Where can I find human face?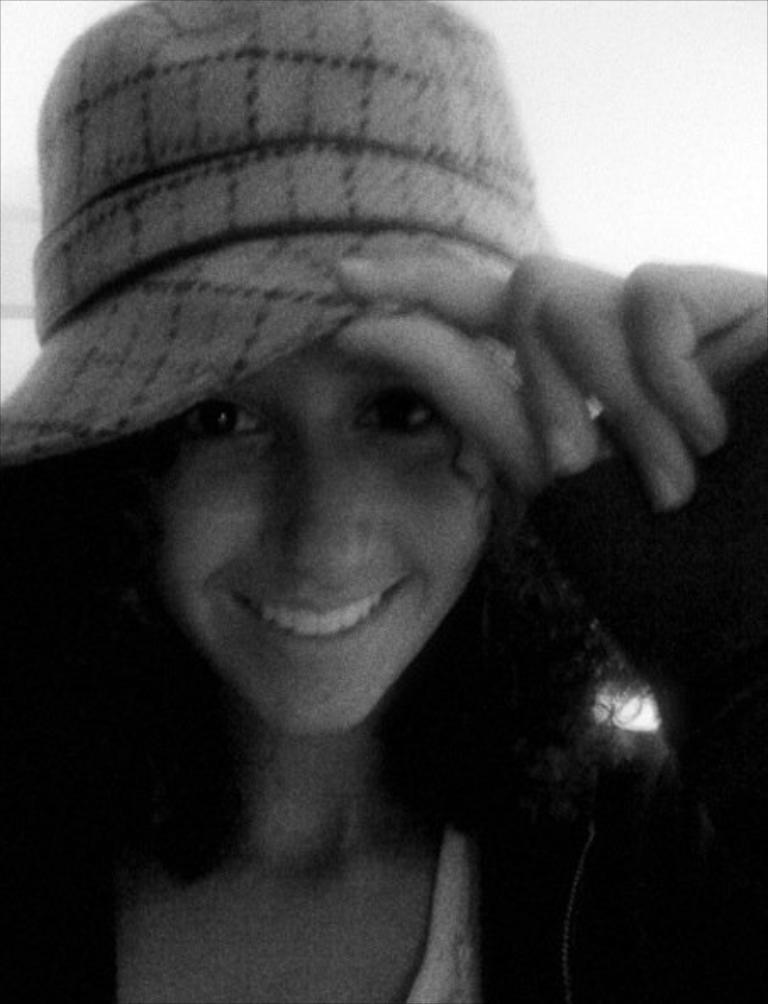
You can find it at region(137, 336, 493, 733).
